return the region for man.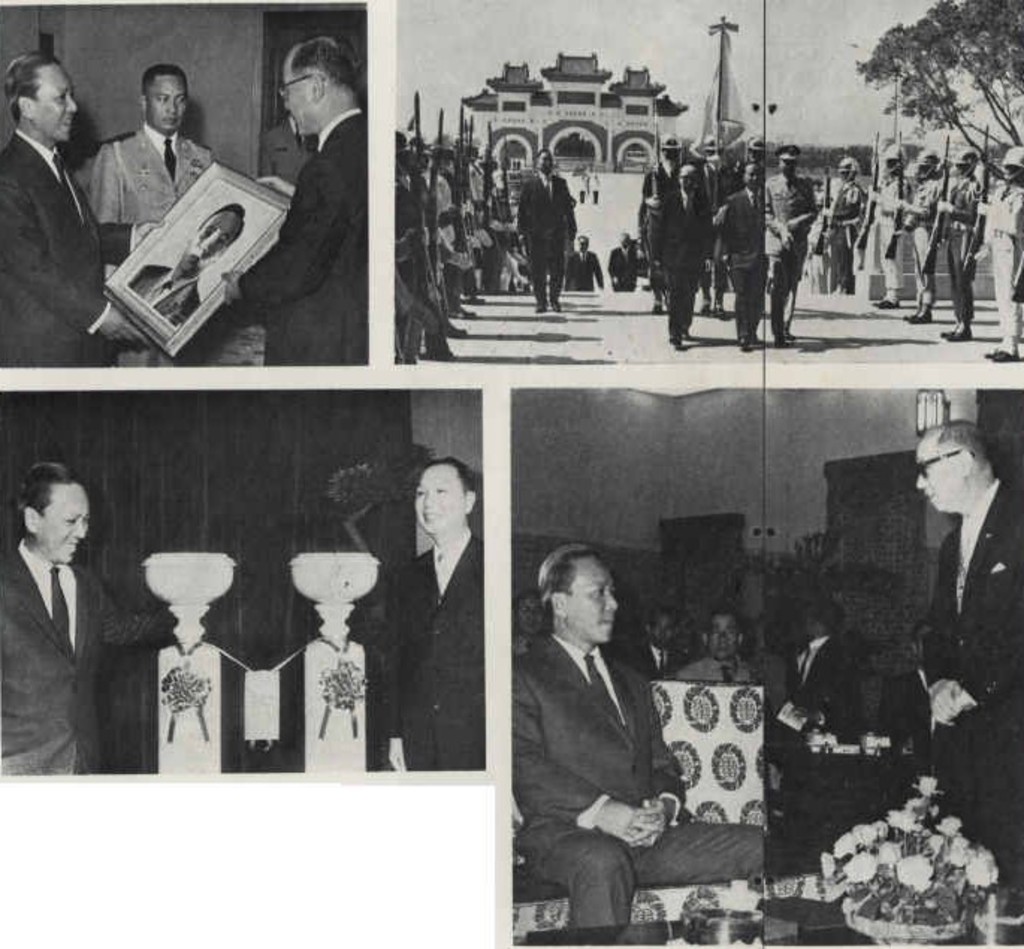
rect(979, 145, 1023, 369).
